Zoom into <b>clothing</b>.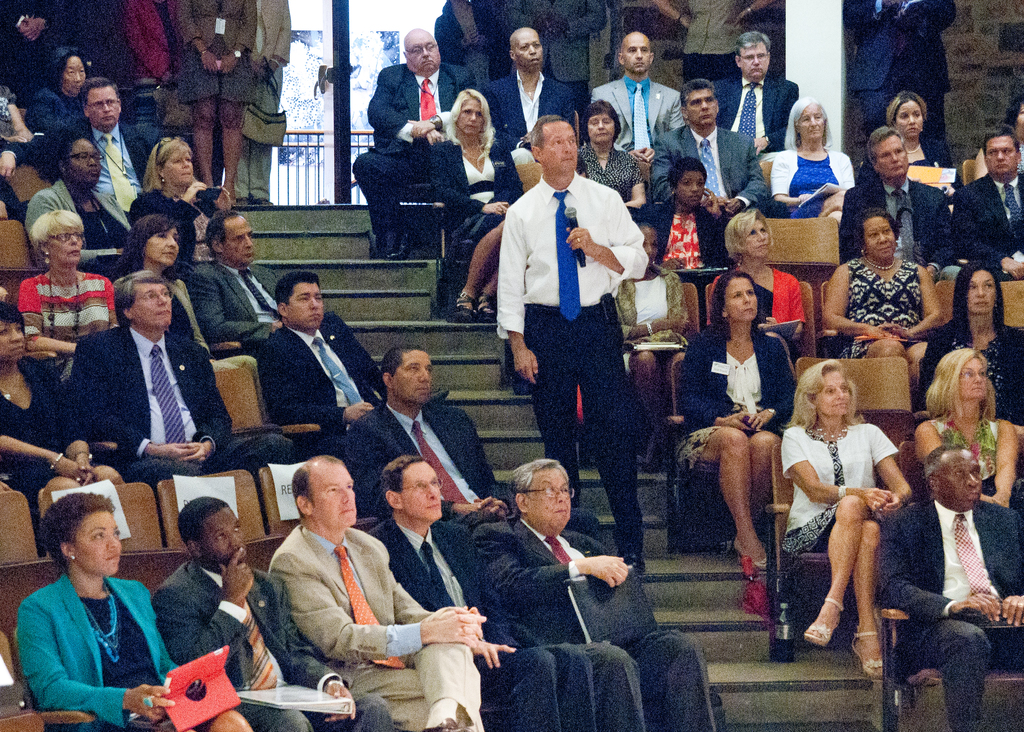
Zoom target: box=[186, 253, 284, 349].
